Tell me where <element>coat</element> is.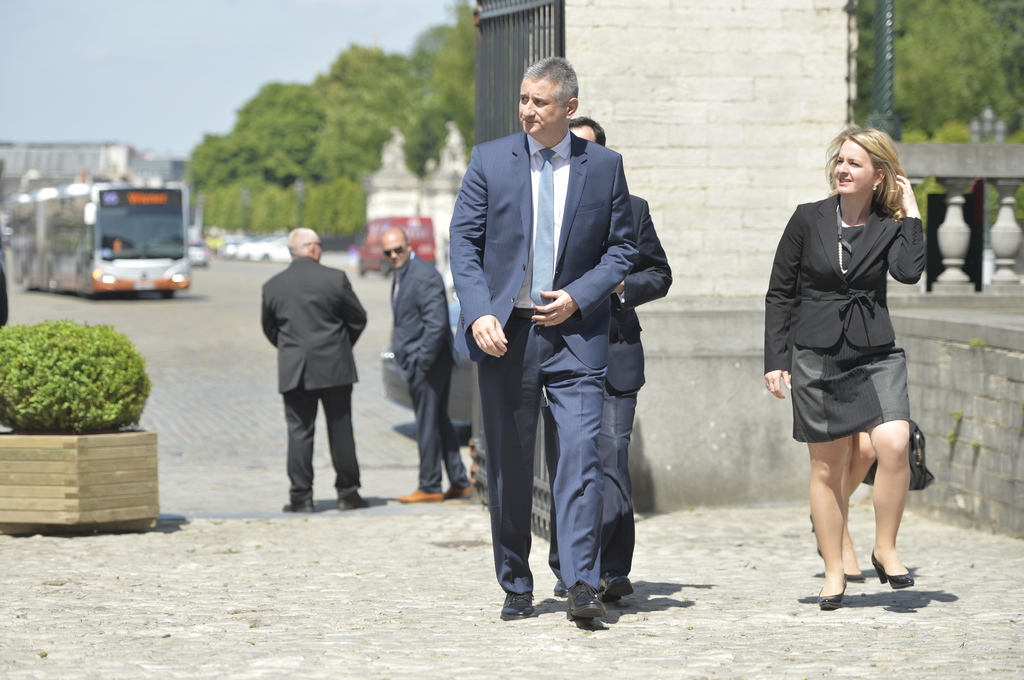
<element>coat</element> is at [left=600, top=201, right=671, bottom=400].
